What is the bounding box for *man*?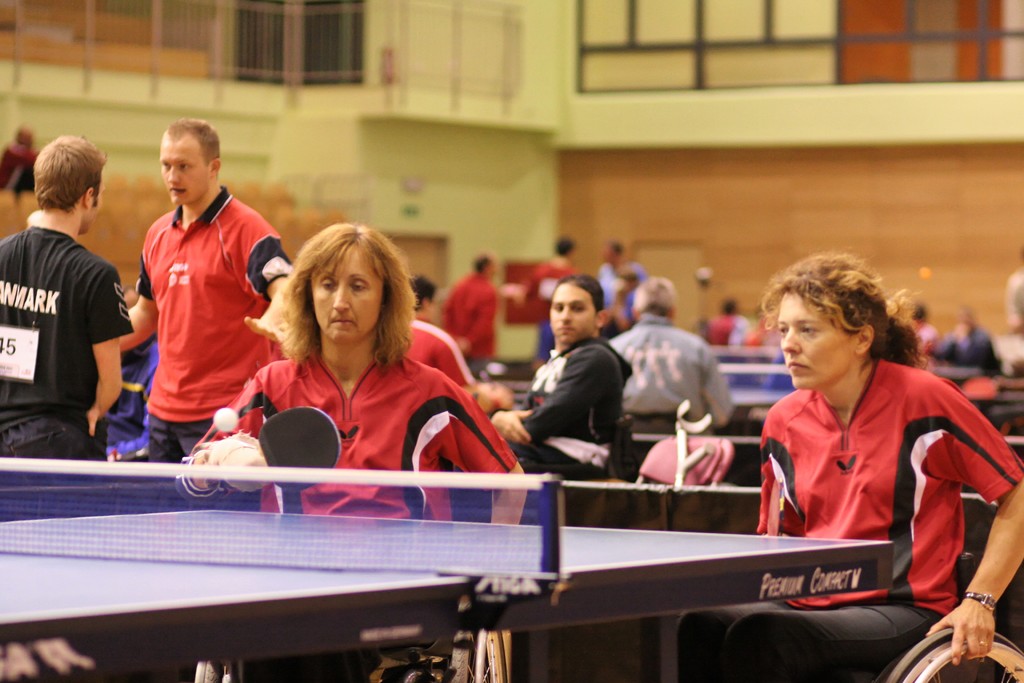
<region>486, 269, 629, 510</region>.
